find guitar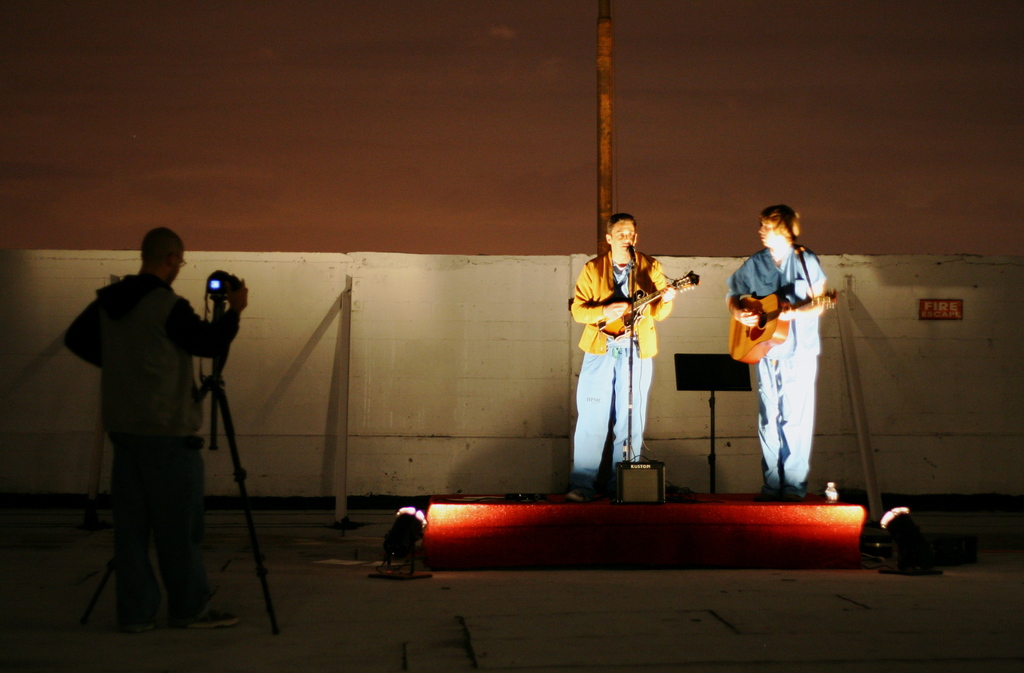
[x1=575, y1=265, x2=707, y2=364]
